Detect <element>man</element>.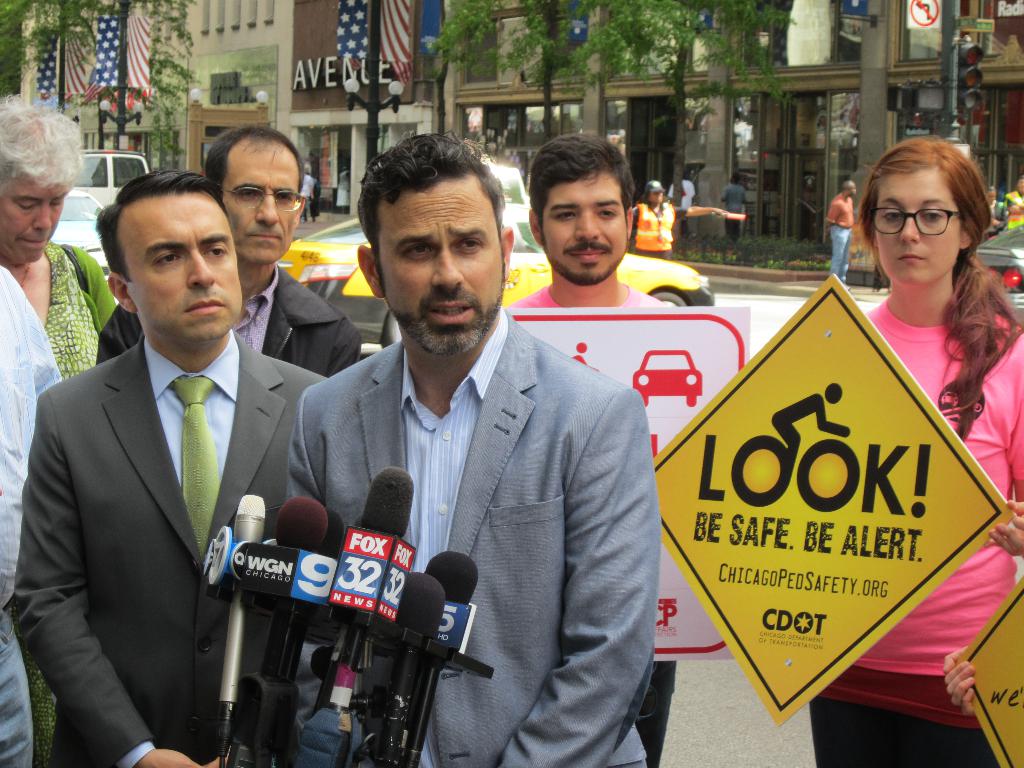
Detected at BBox(495, 135, 680, 767).
